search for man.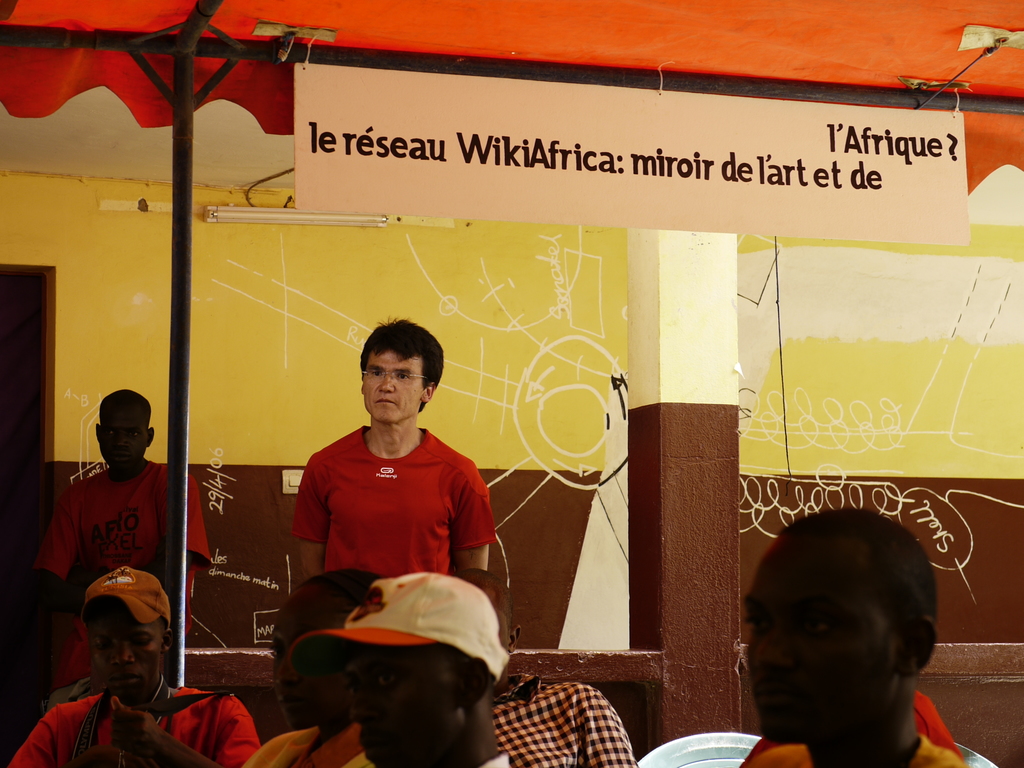
Found at [x1=0, y1=570, x2=263, y2=767].
